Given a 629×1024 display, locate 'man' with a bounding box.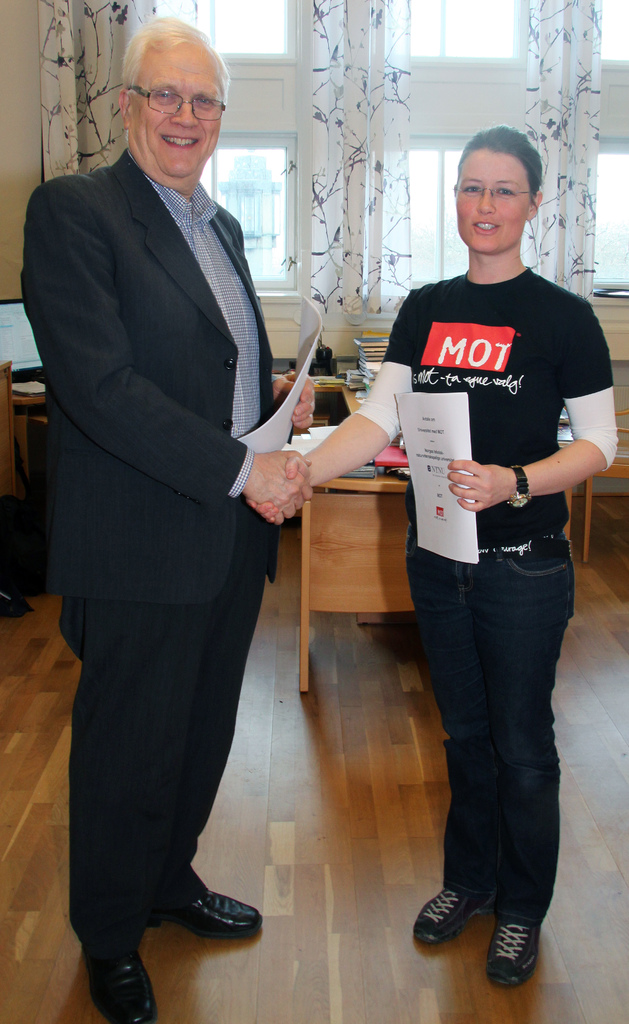
Located: (x1=21, y1=0, x2=312, y2=1003).
